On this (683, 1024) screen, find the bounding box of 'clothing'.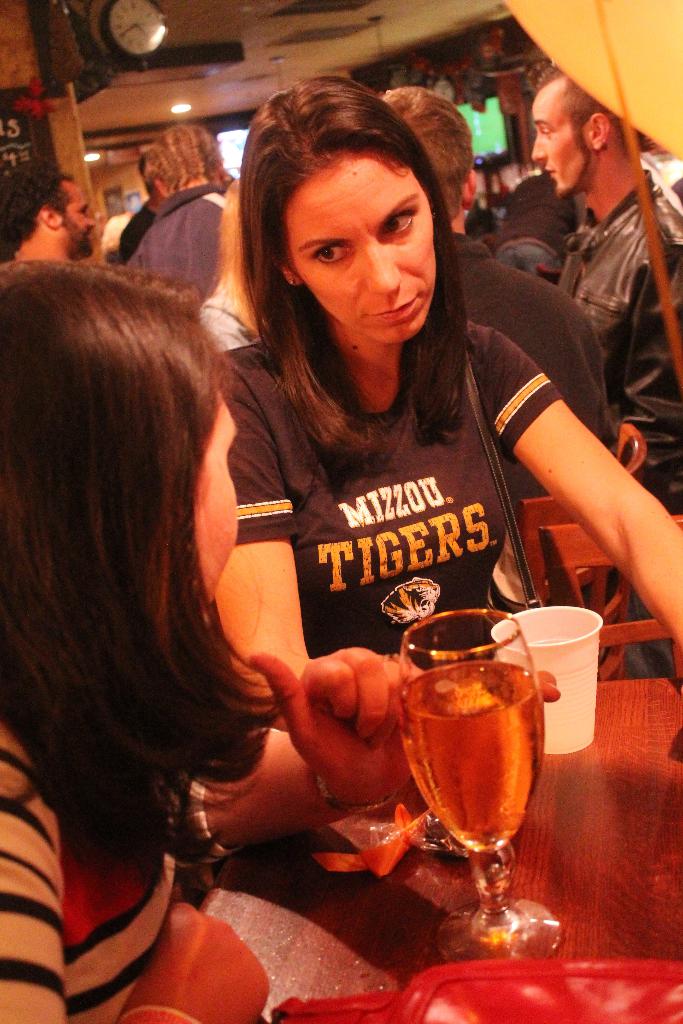
Bounding box: detection(117, 204, 157, 265).
